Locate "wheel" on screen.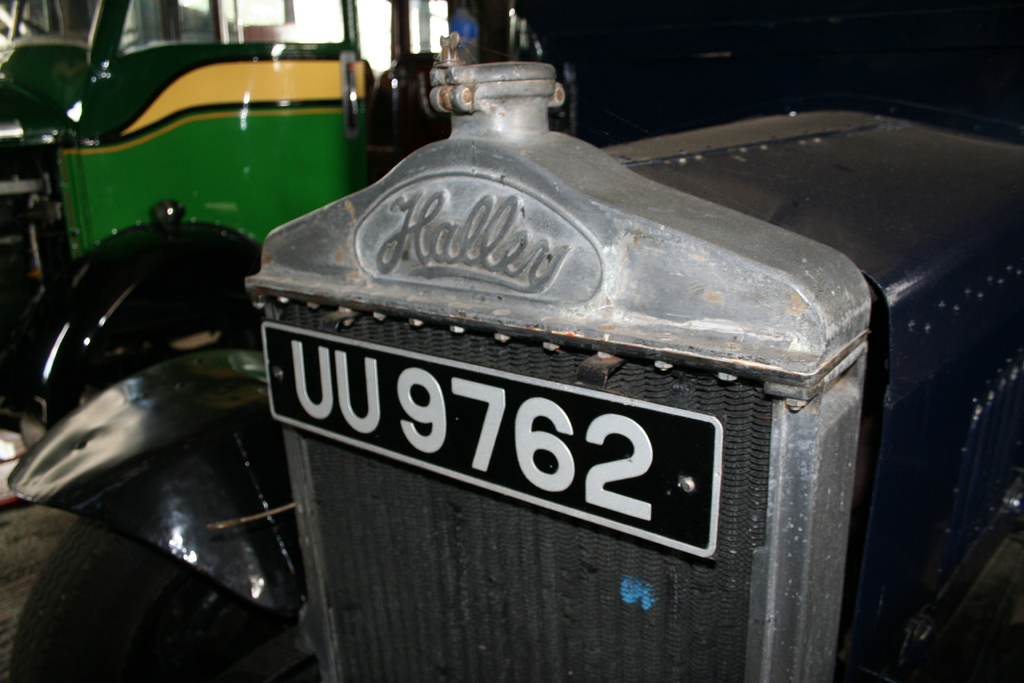
On screen at {"left": 7, "top": 518, "right": 300, "bottom": 682}.
